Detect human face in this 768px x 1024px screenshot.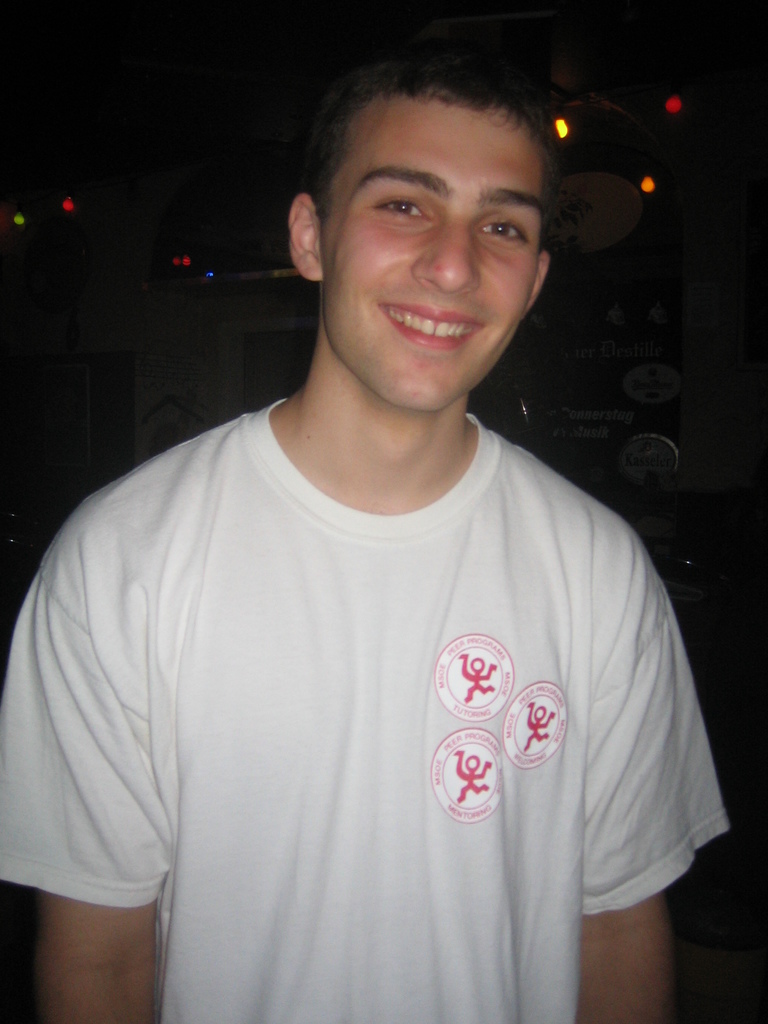
Detection: <bbox>321, 104, 541, 410</bbox>.
